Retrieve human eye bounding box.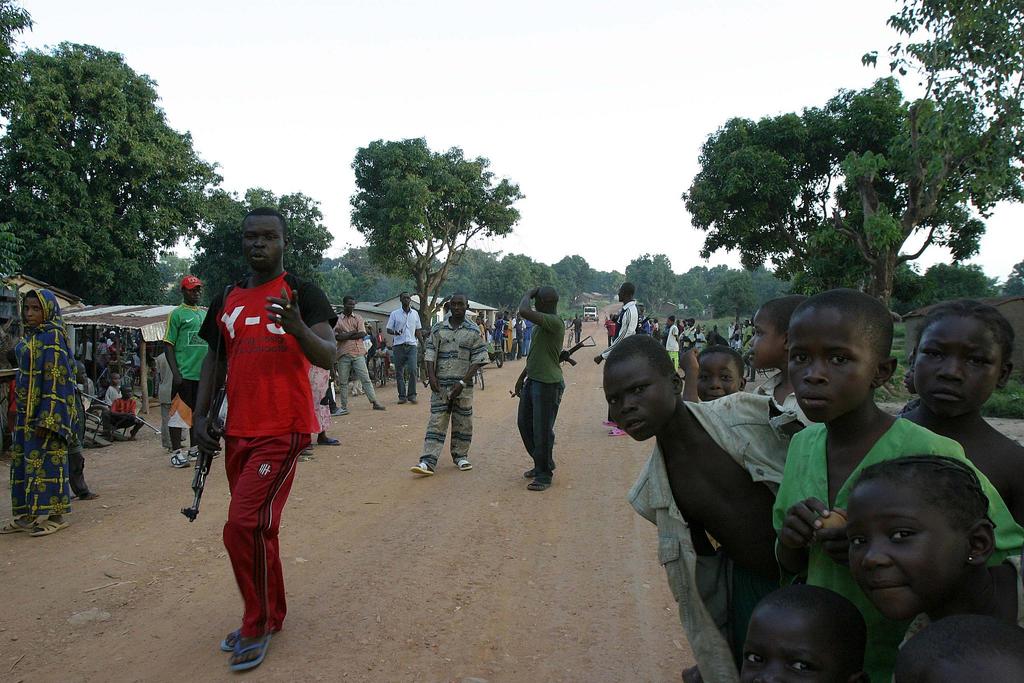
Bounding box: bbox(961, 354, 990, 367).
